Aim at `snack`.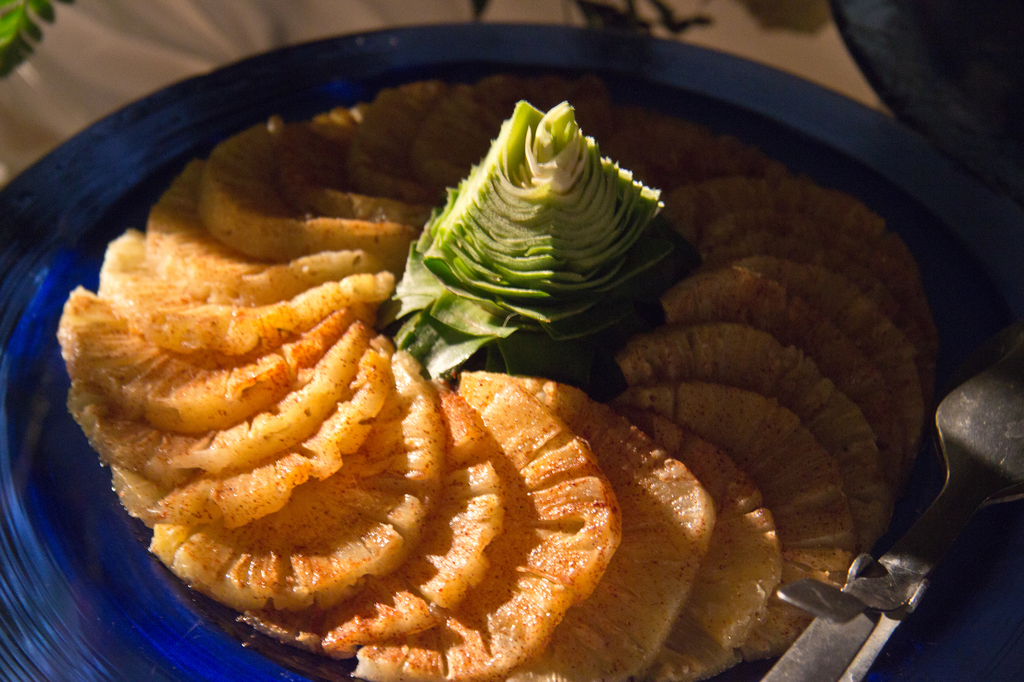
Aimed at pyautogui.locateOnScreen(86, 240, 500, 598).
